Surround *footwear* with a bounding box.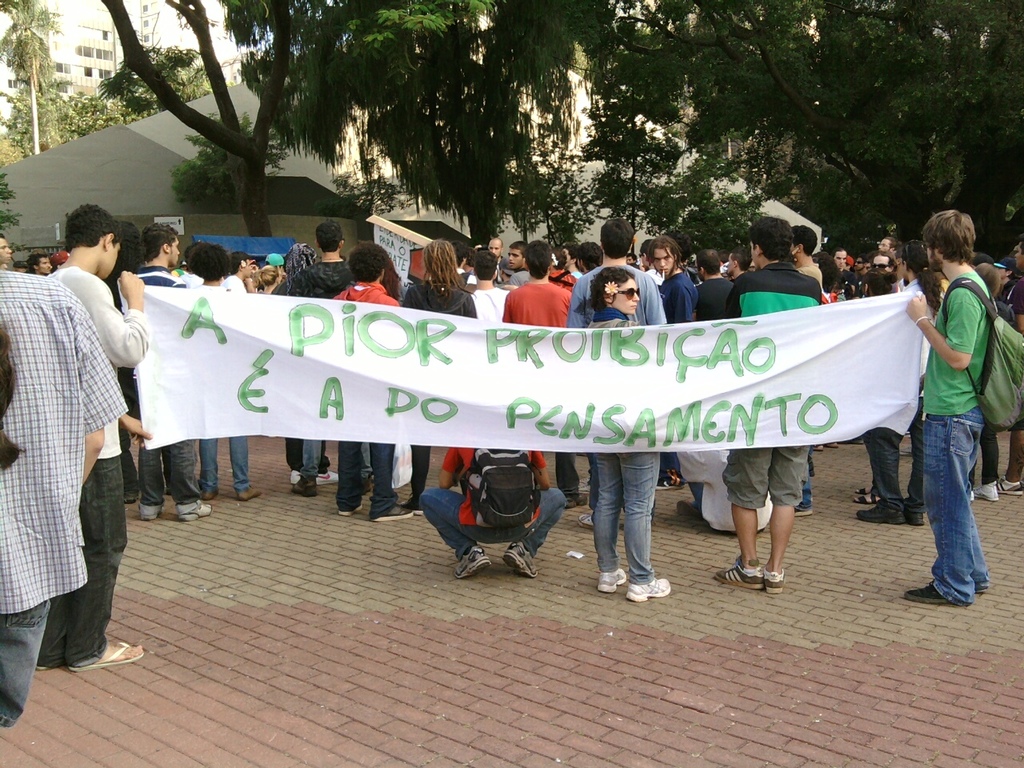
box=[621, 574, 668, 602].
